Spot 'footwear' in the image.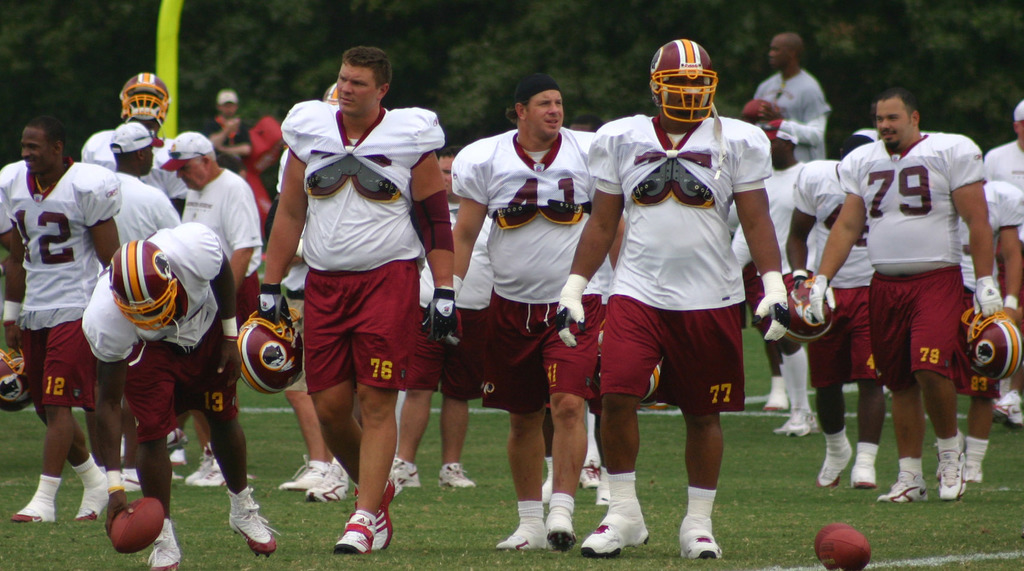
'footwear' found at bbox=(147, 519, 181, 570).
